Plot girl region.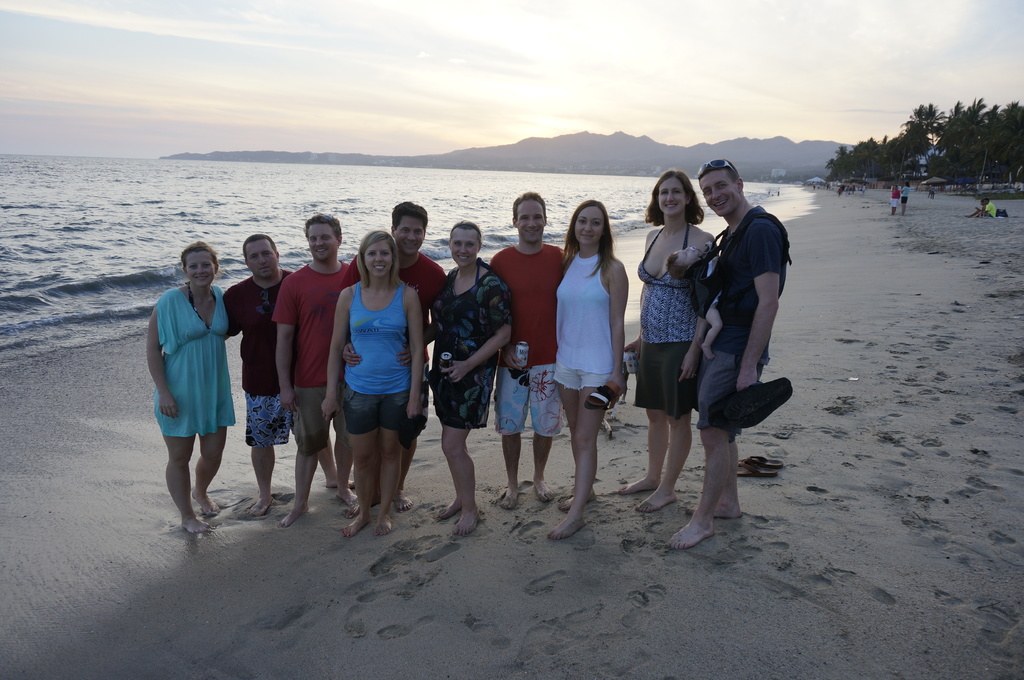
Plotted at x1=322 y1=231 x2=423 y2=538.
